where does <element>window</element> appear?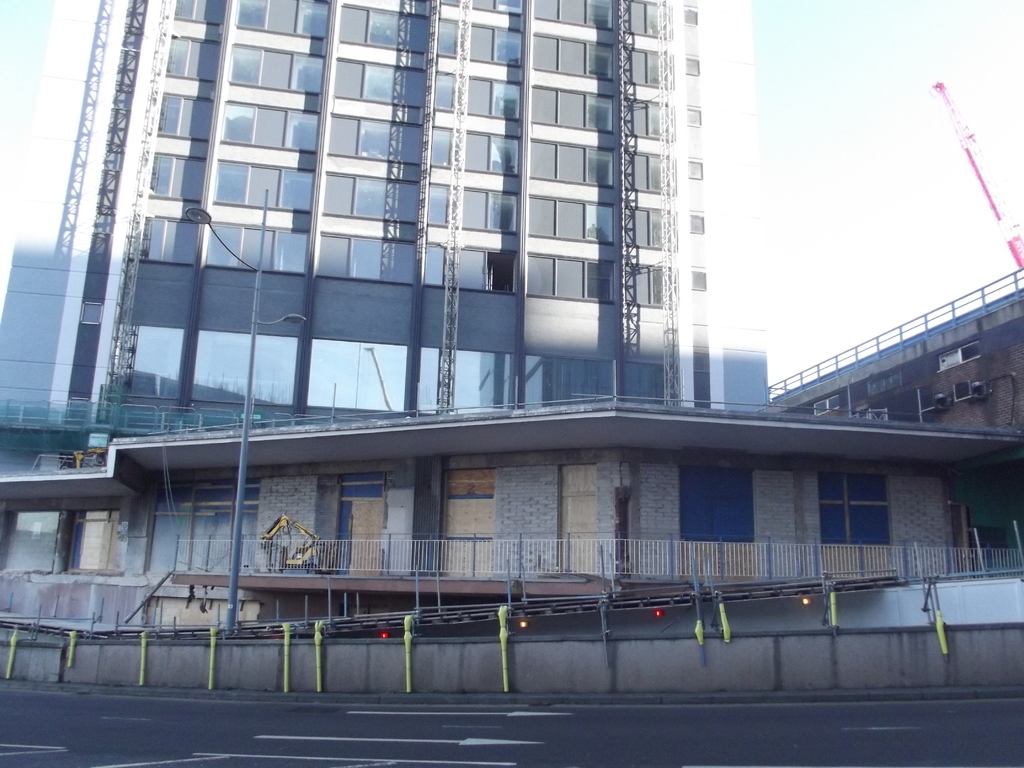
Appears at detection(122, 477, 256, 580).
